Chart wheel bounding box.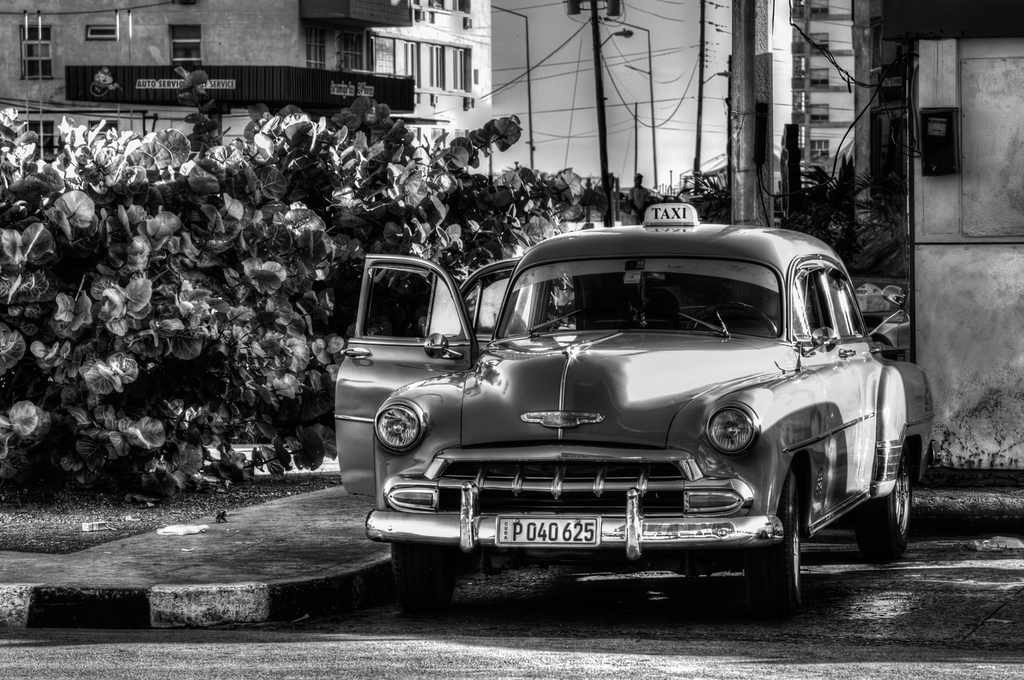
Charted: {"x1": 388, "y1": 536, "x2": 459, "y2": 603}.
